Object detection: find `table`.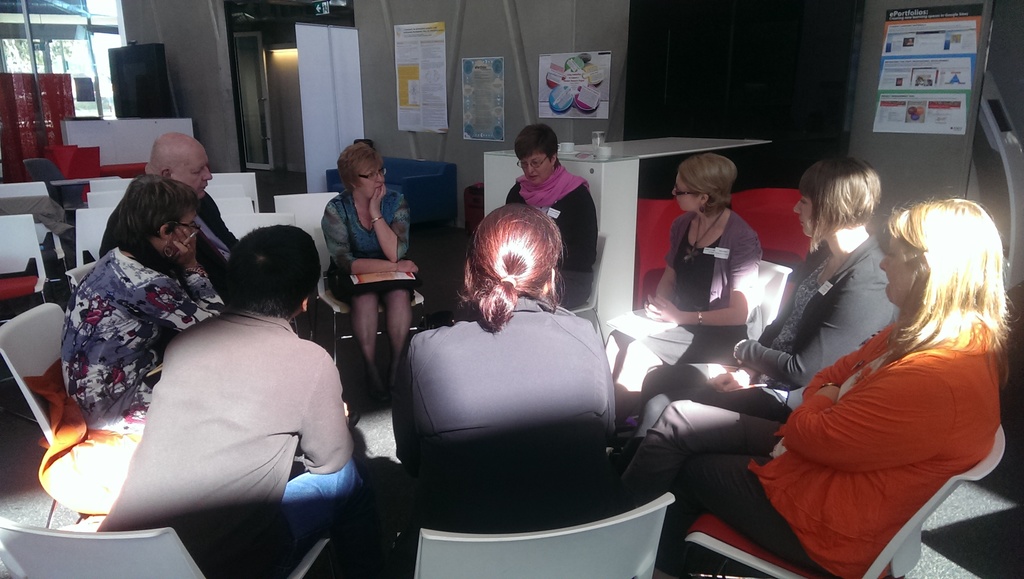
51 94 212 191.
